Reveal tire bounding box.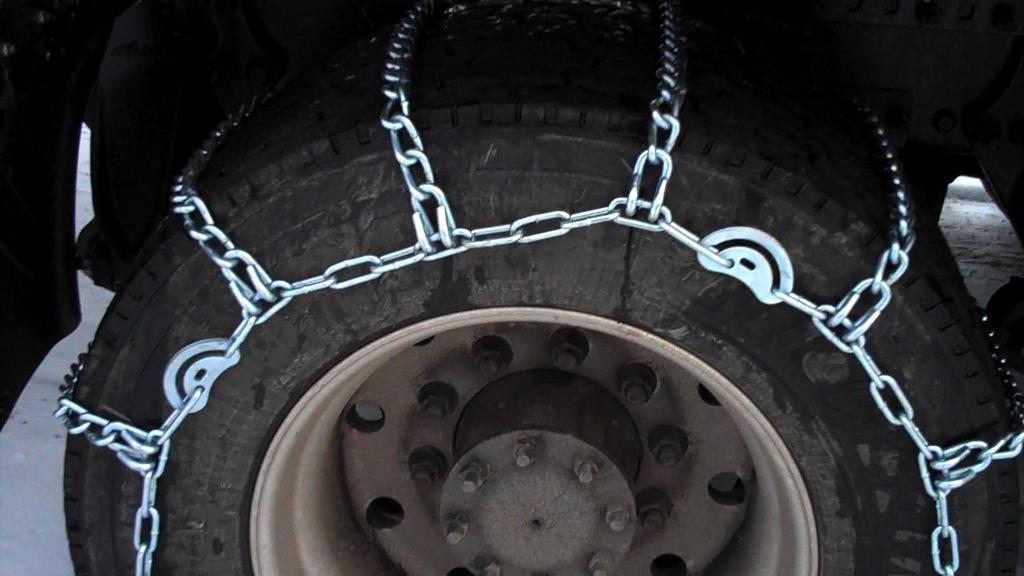
Revealed: [105, 49, 979, 564].
